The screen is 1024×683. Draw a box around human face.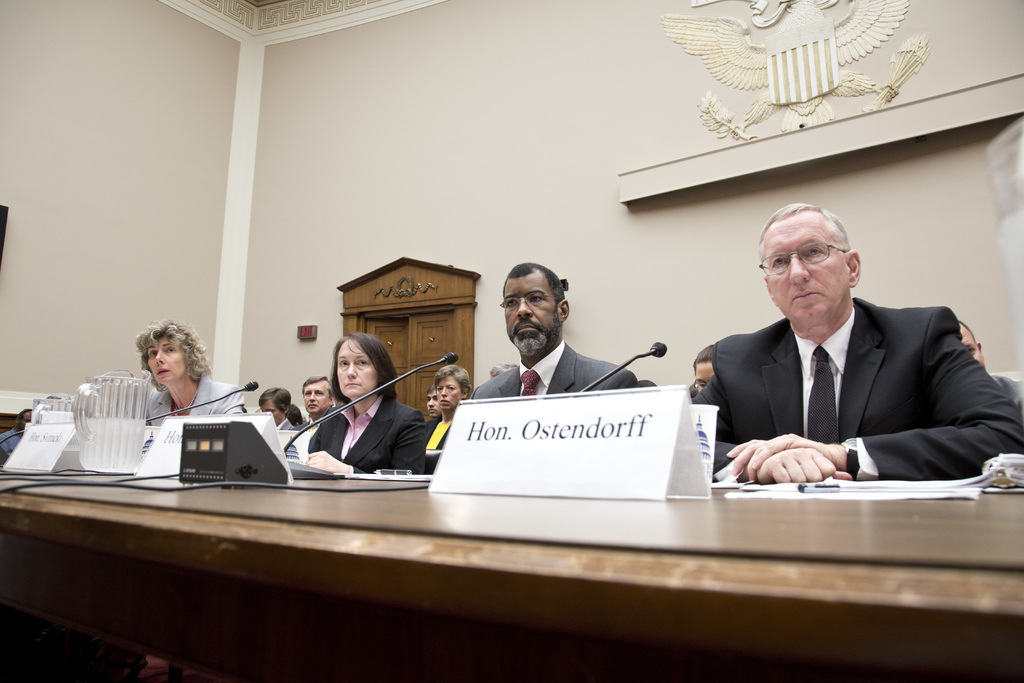
Rect(334, 338, 380, 393).
